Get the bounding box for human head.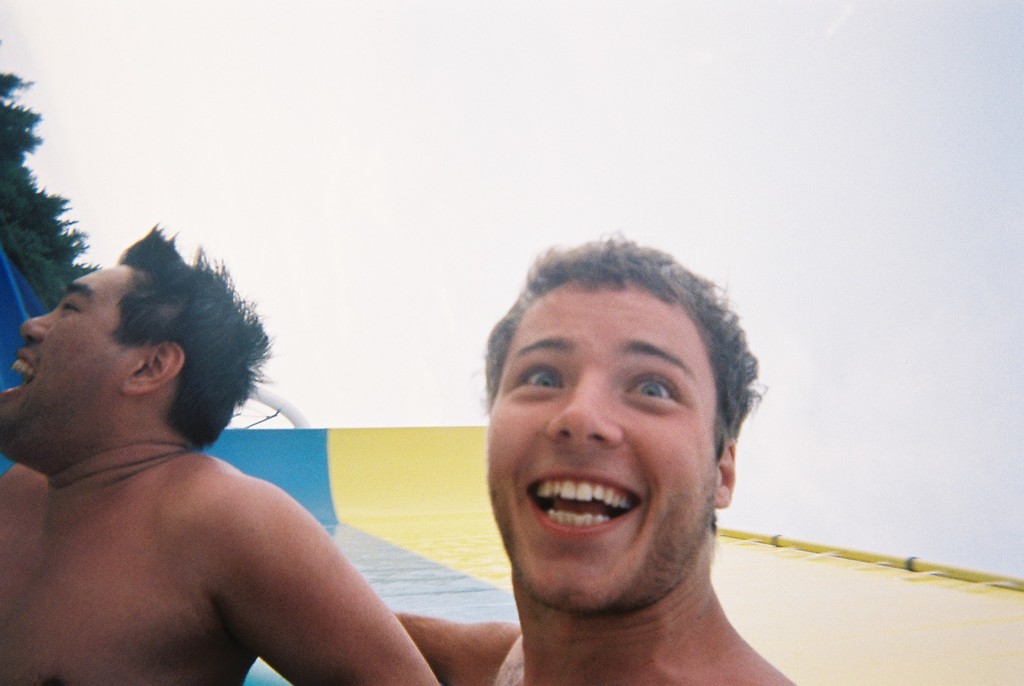
{"x1": 472, "y1": 235, "x2": 749, "y2": 585}.
